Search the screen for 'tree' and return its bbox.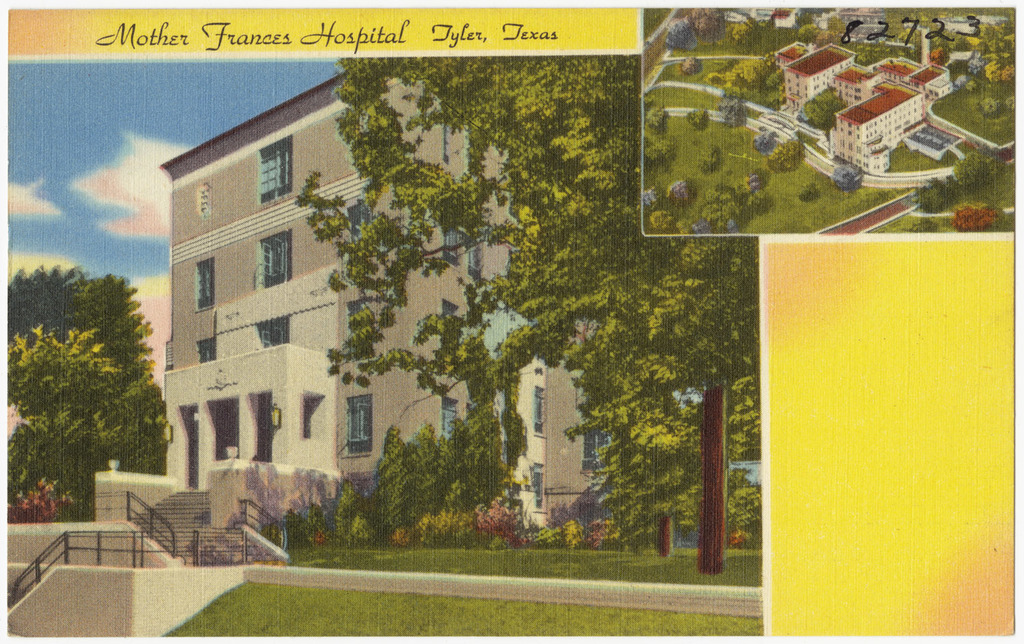
Found: (left=681, top=57, right=705, bottom=83).
